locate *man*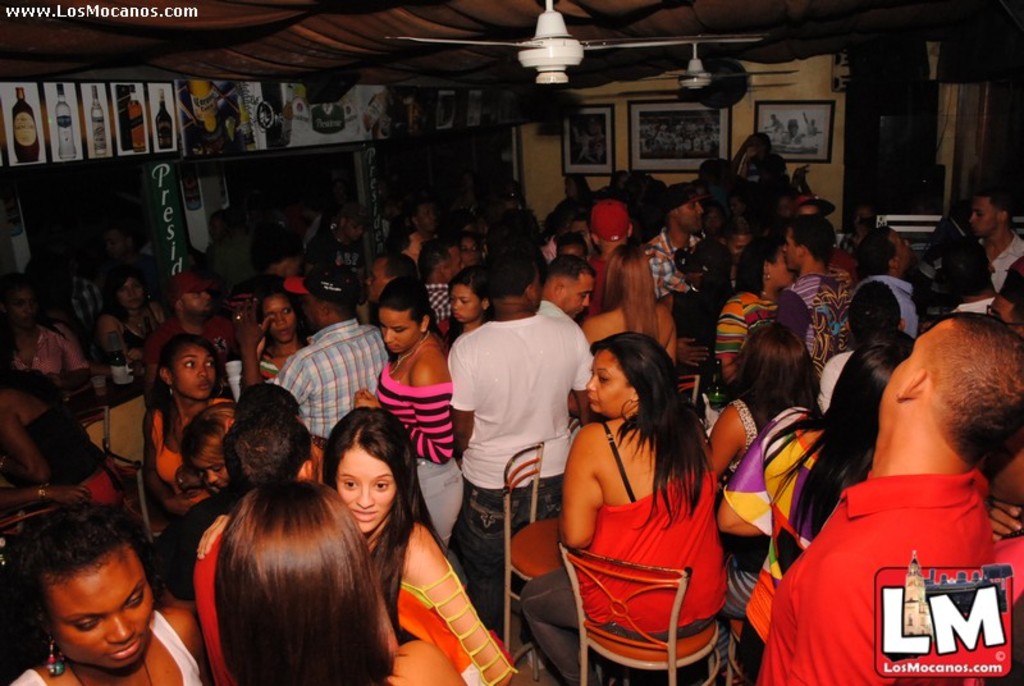
Rect(104, 227, 155, 302)
